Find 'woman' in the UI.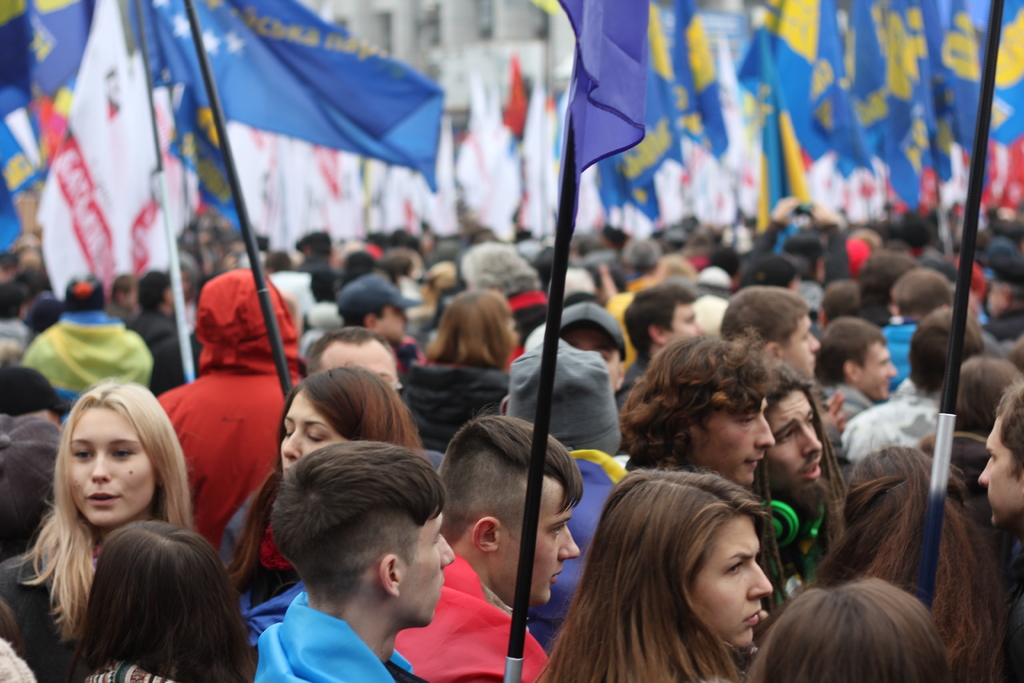
UI element at Rect(0, 379, 191, 682).
